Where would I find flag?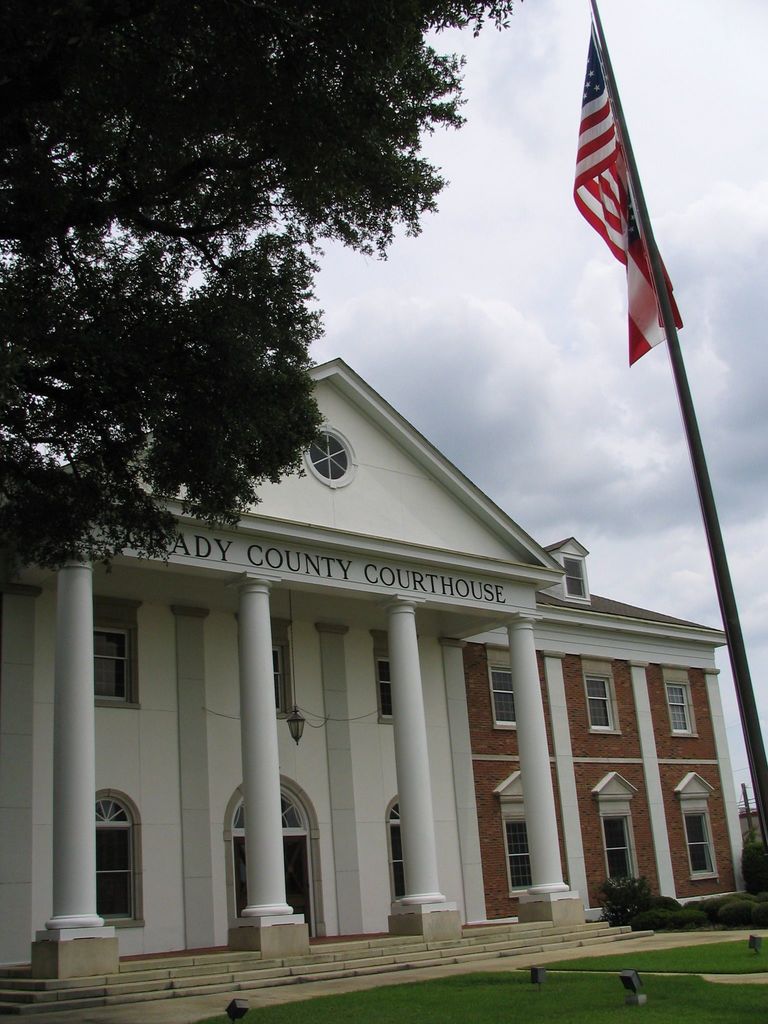
At box=[563, 19, 678, 374].
